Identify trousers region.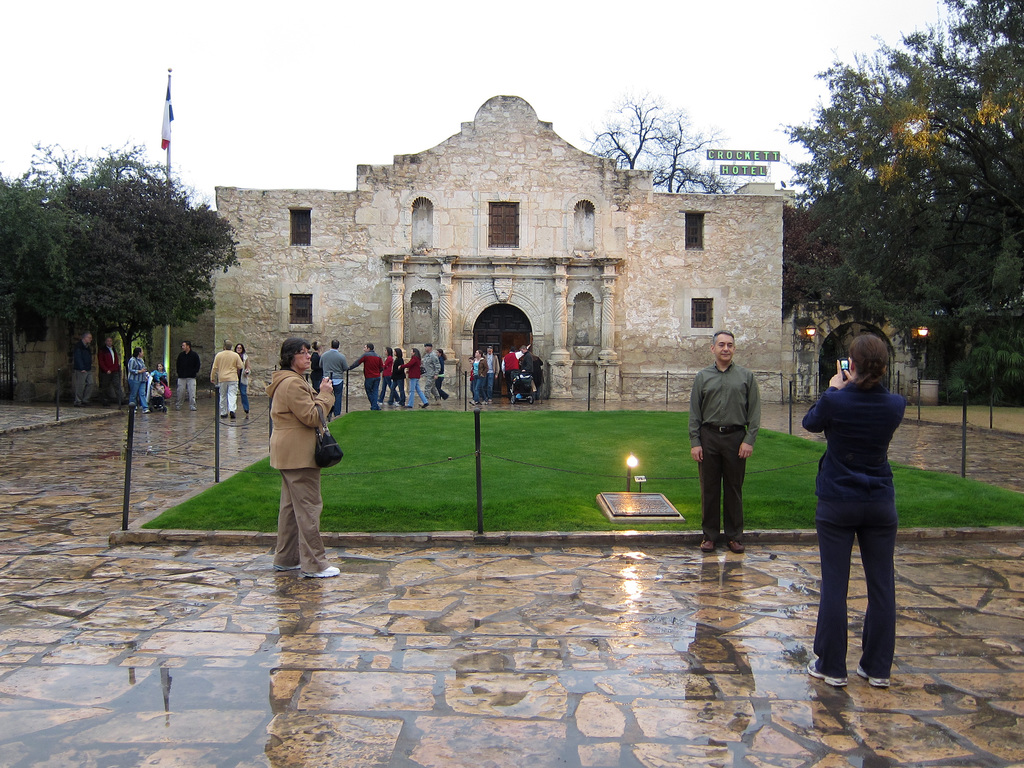
Region: 219,380,236,417.
